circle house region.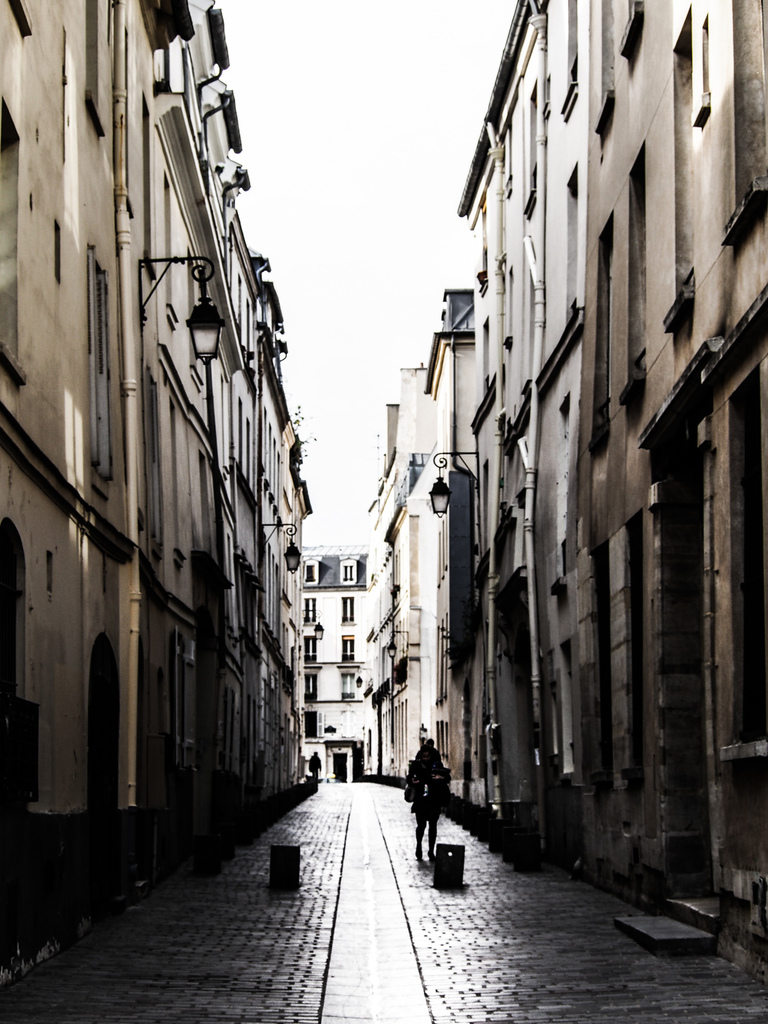
Region: (x1=460, y1=0, x2=582, y2=869).
